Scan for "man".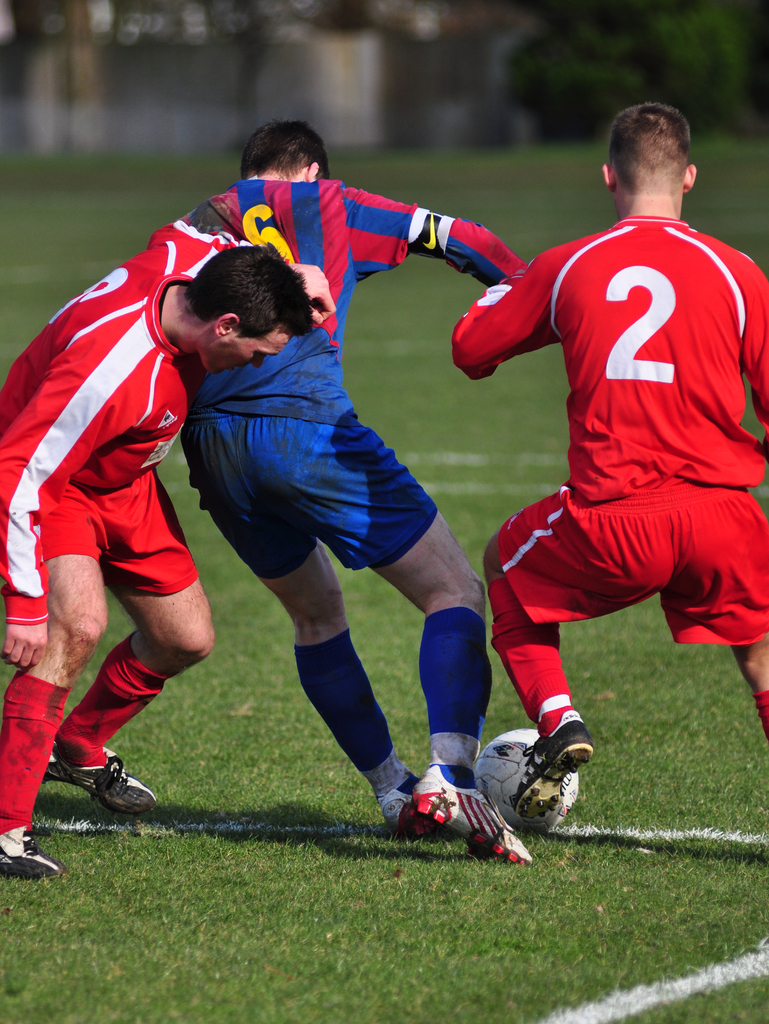
Scan result: {"x1": 177, "y1": 124, "x2": 527, "y2": 834}.
